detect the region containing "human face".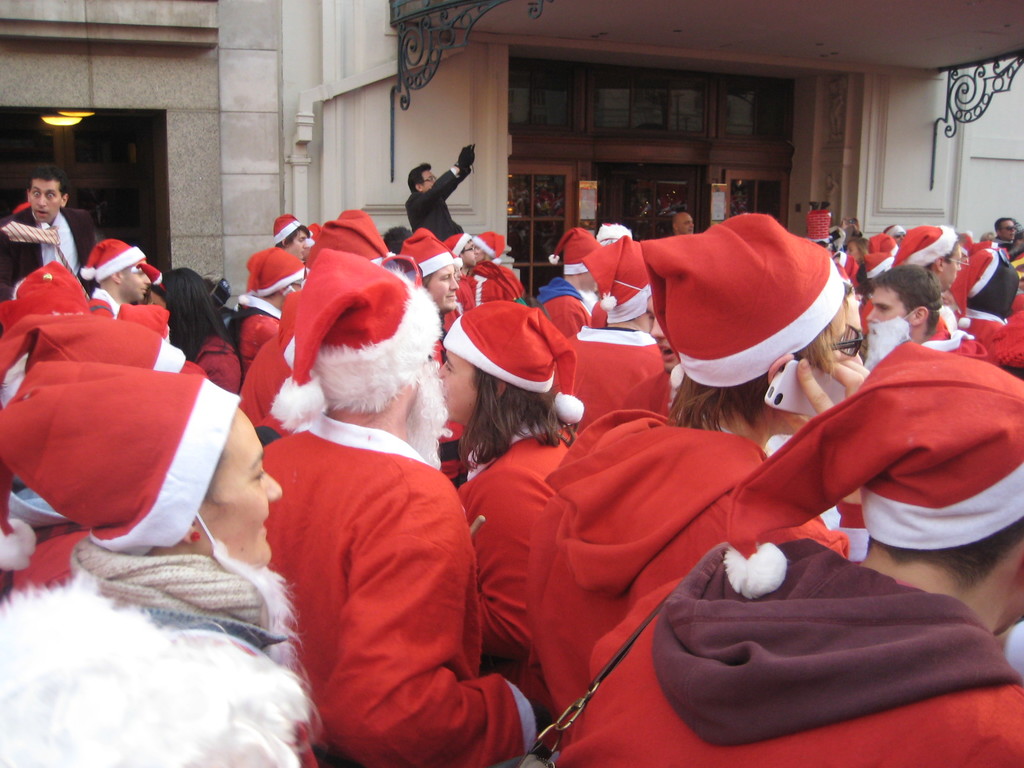
<region>437, 351, 480, 426</region>.
